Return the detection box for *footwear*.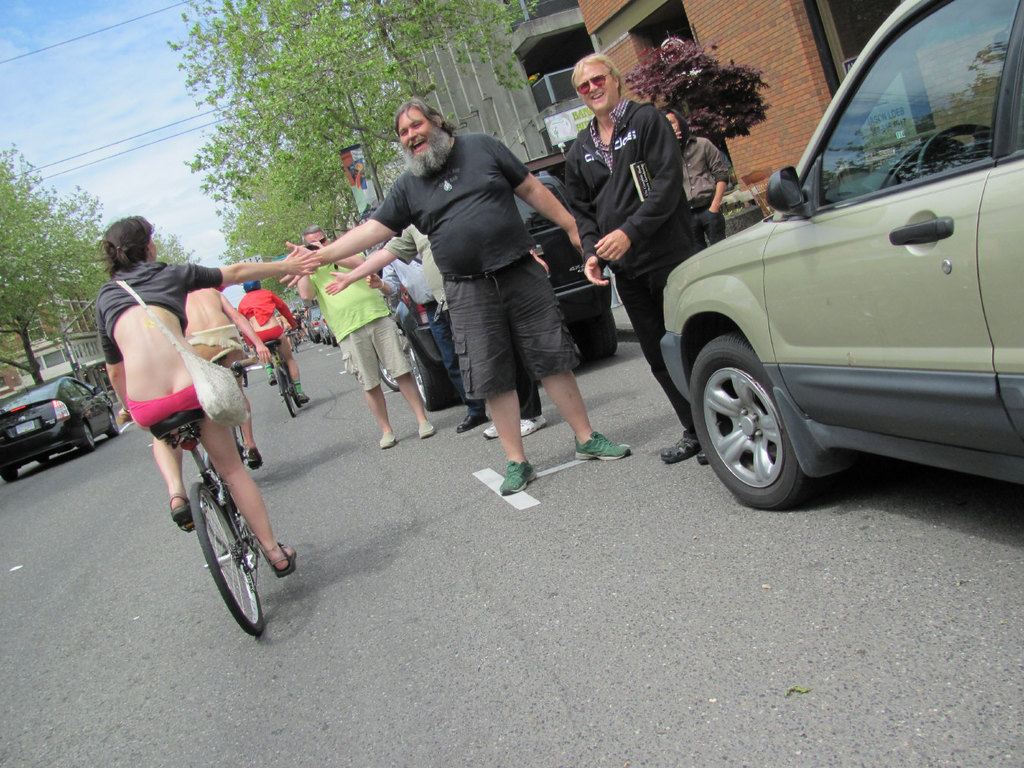
572,430,632,458.
